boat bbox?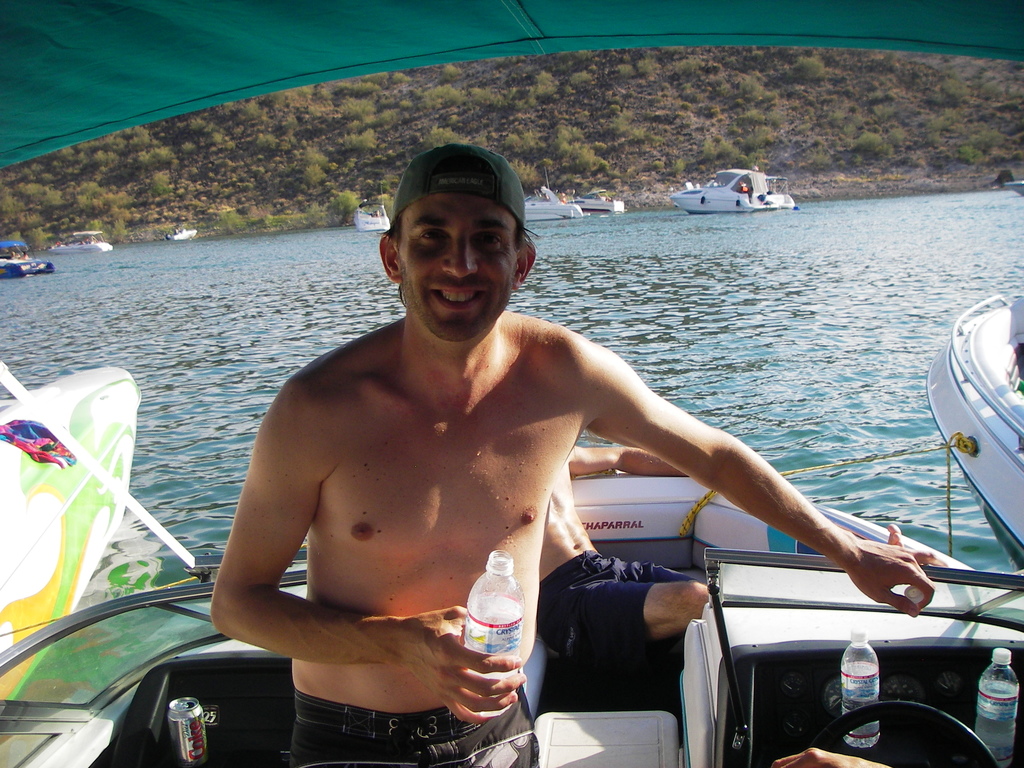
detection(3, 0, 1023, 767)
